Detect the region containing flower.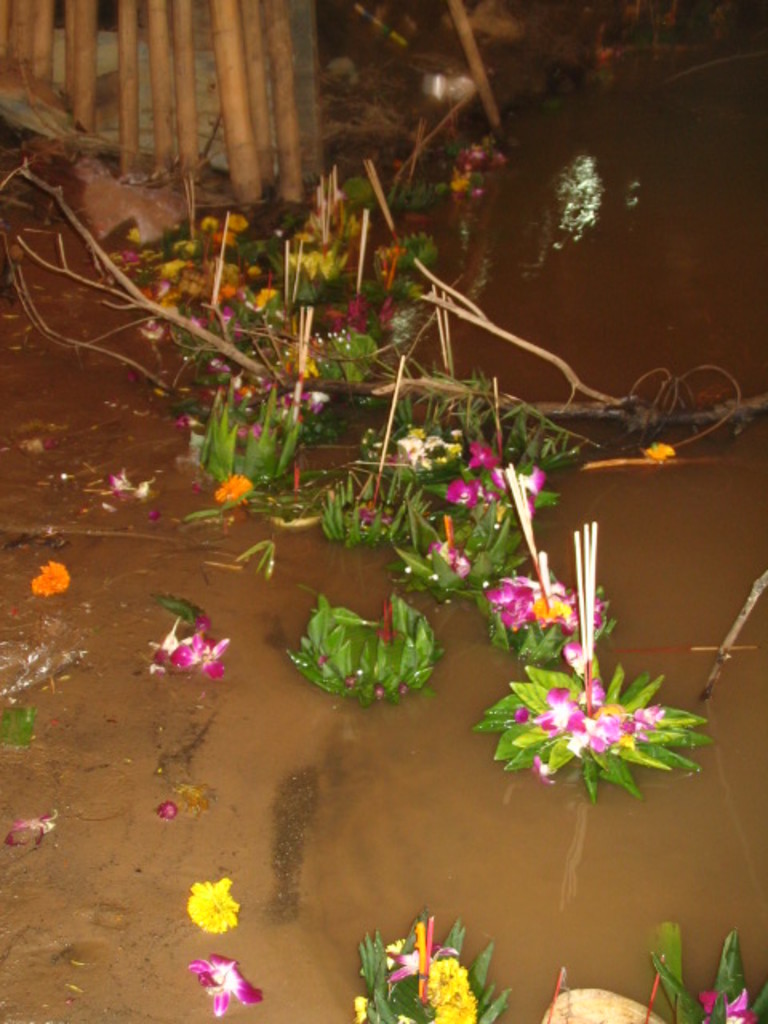
<box>184,946,262,1016</box>.
